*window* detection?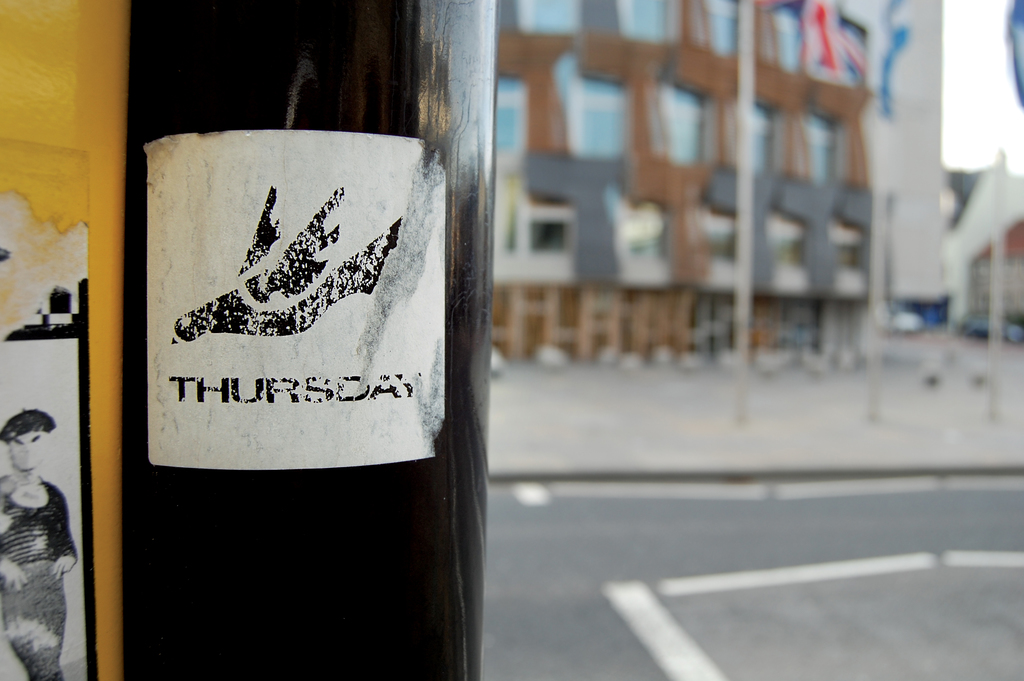
(623,199,666,281)
